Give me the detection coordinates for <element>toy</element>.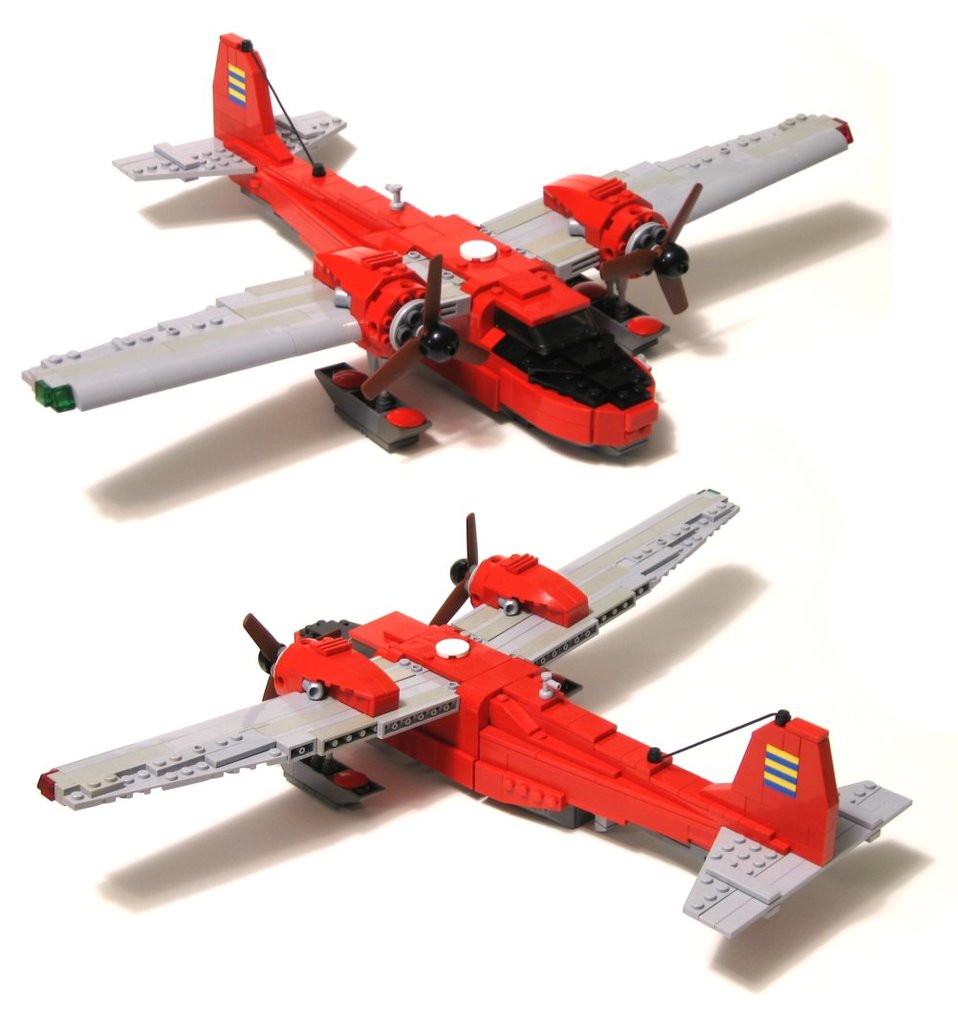
region(36, 482, 907, 941).
